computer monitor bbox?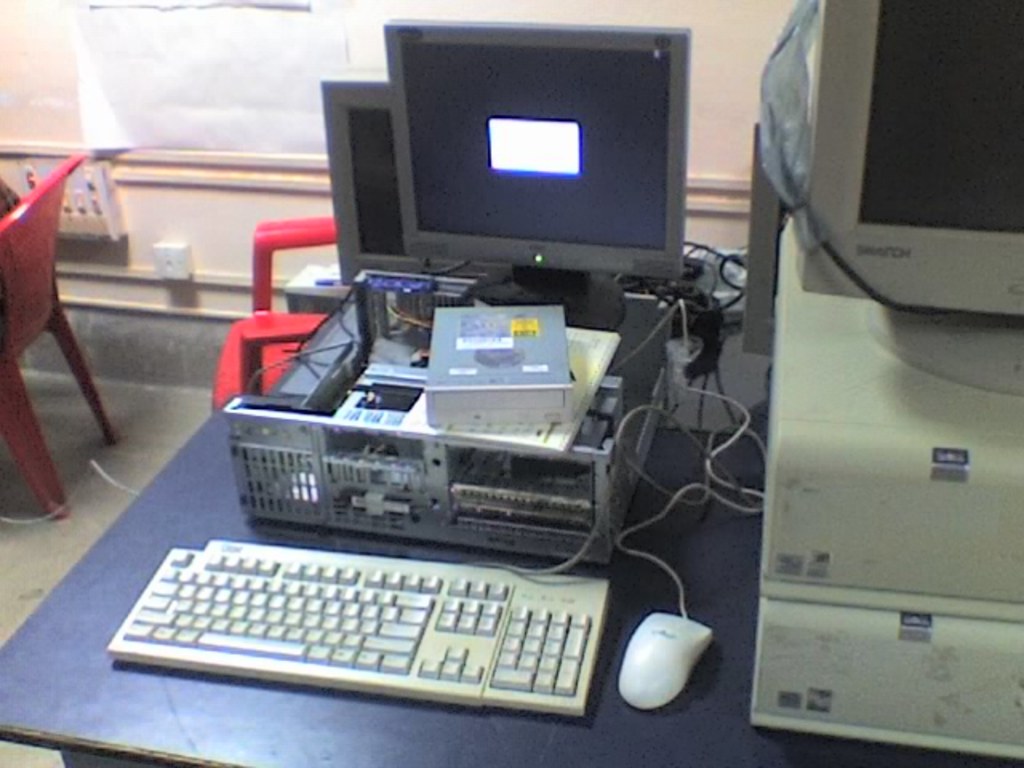
<box>320,78,522,283</box>
